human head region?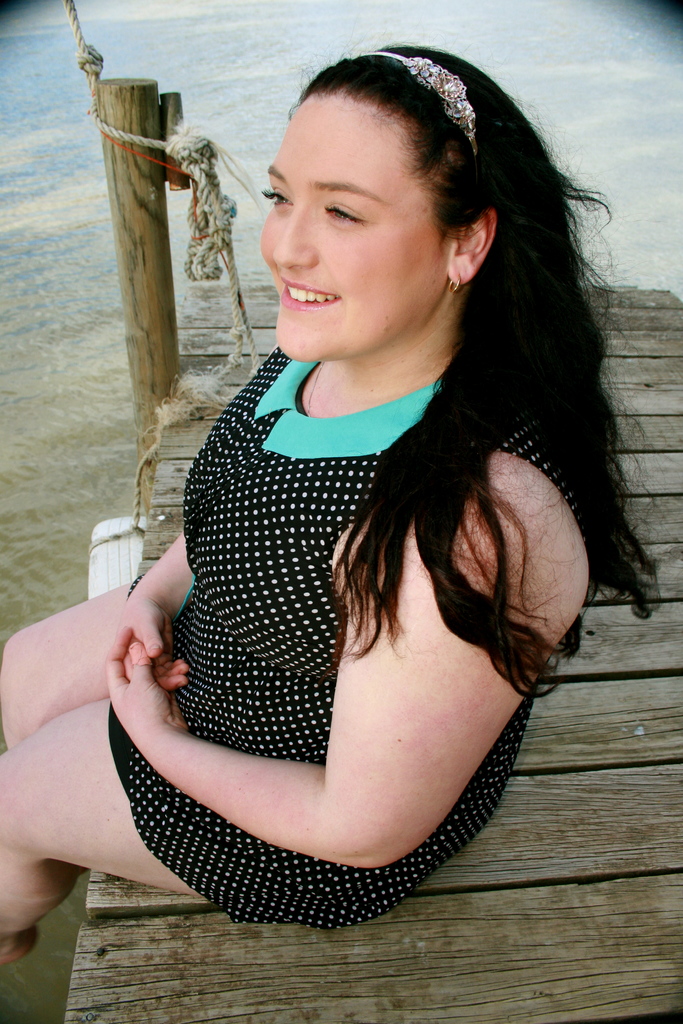
[252, 42, 529, 343]
